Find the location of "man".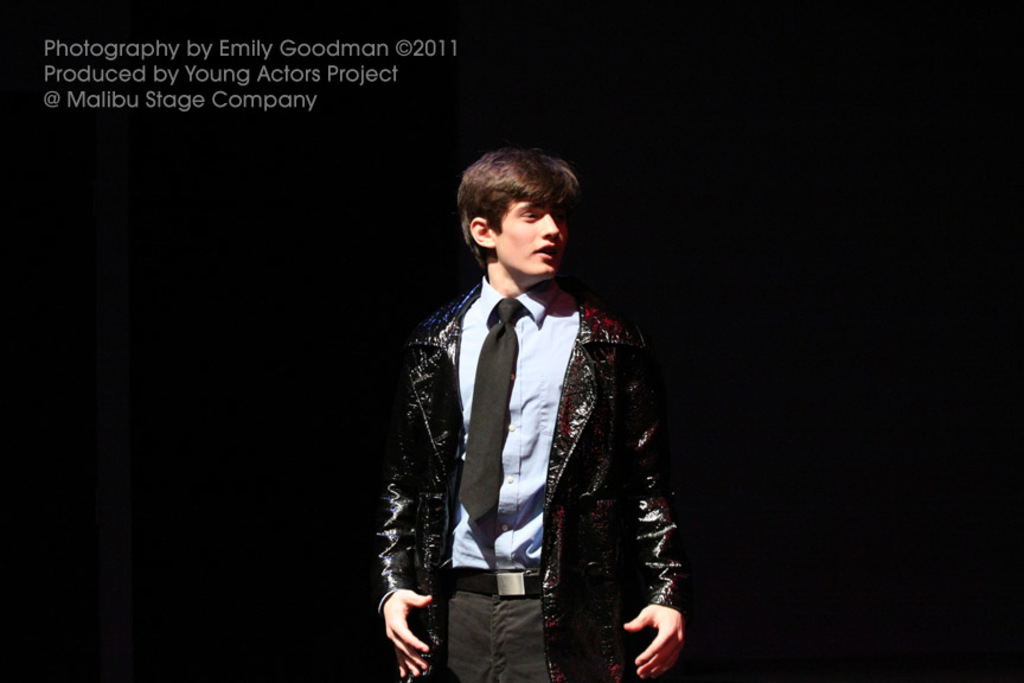
Location: left=366, top=158, right=689, bottom=682.
